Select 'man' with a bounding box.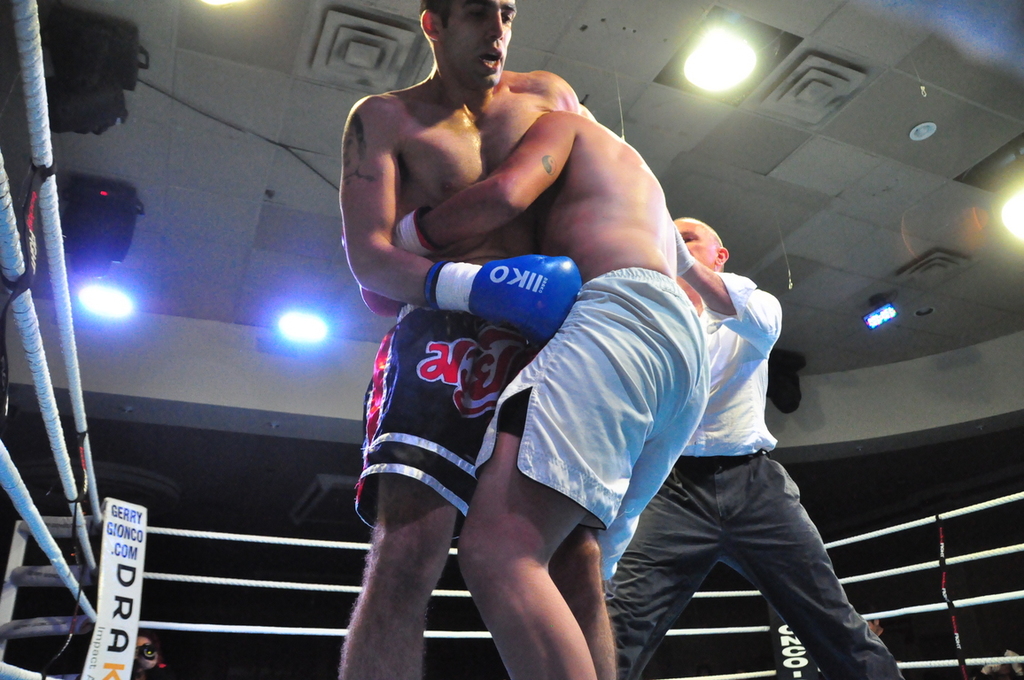
locate(625, 212, 904, 679).
